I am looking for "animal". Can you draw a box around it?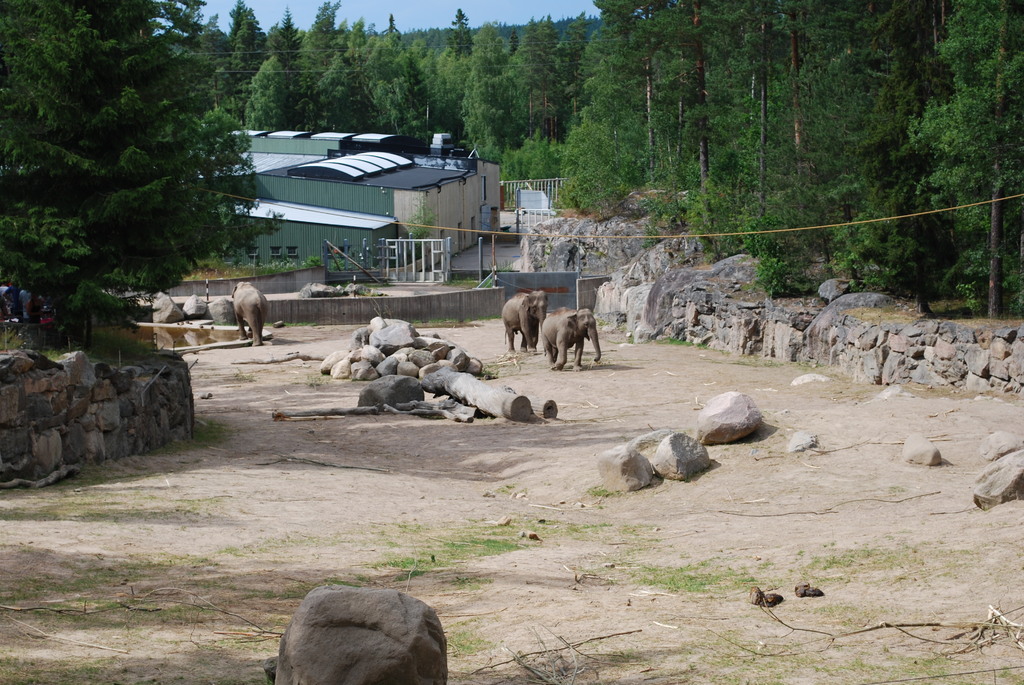
Sure, the bounding box is BBox(541, 301, 602, 371).
